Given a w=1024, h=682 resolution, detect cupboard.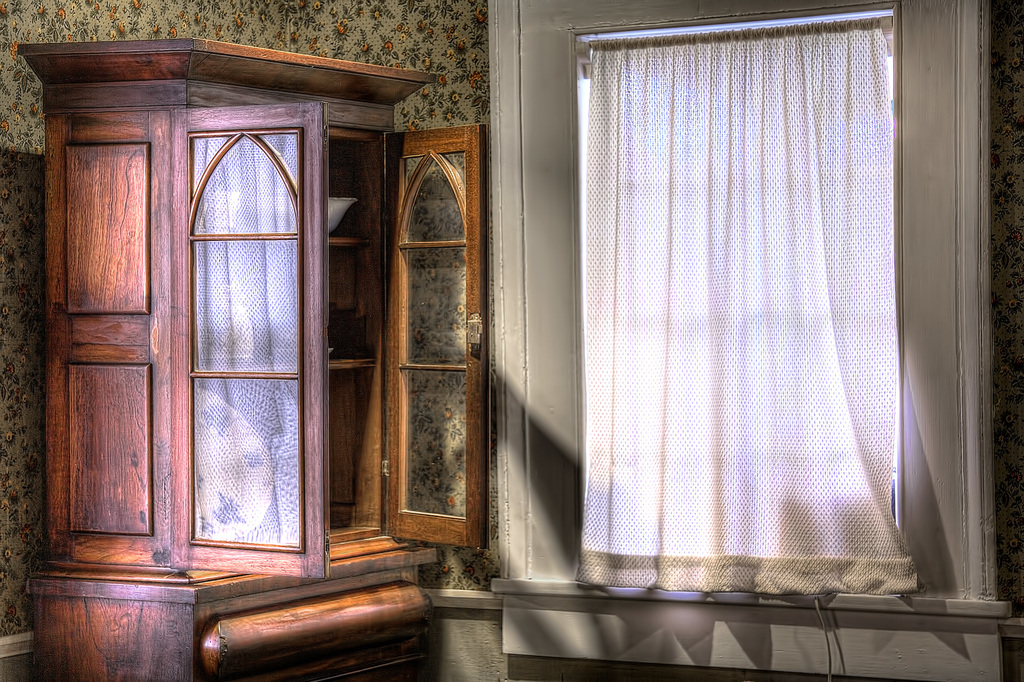
bbox(9, 42, 627, 633).
